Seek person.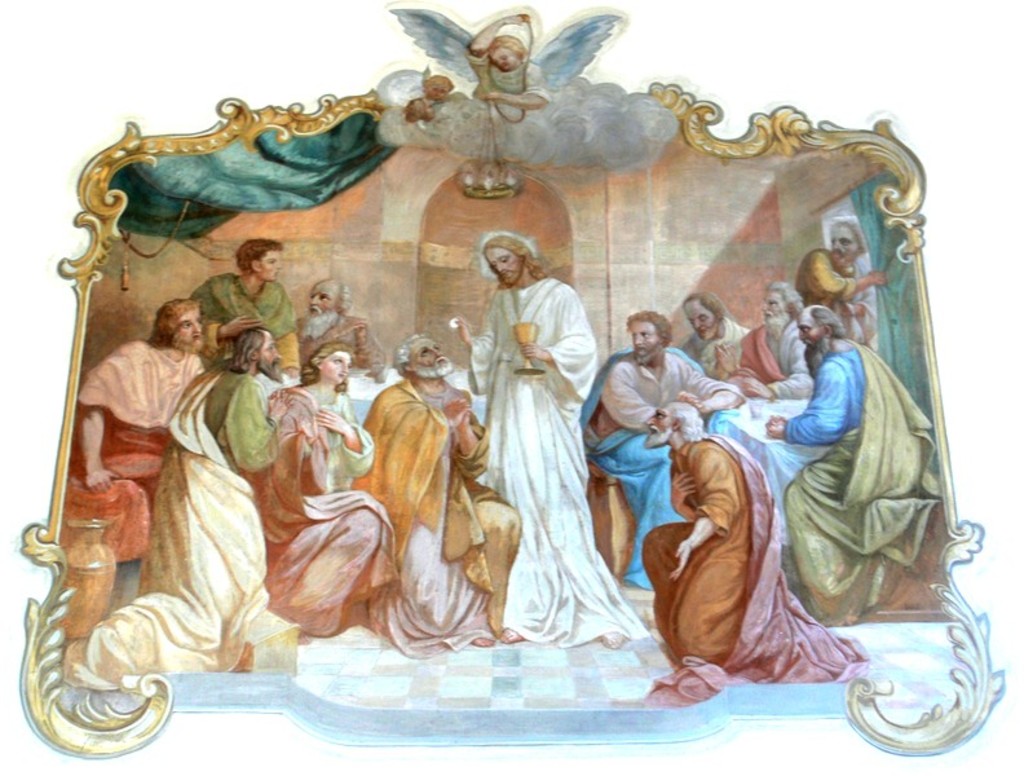
<region>462, 10, 546, 120</region>.
